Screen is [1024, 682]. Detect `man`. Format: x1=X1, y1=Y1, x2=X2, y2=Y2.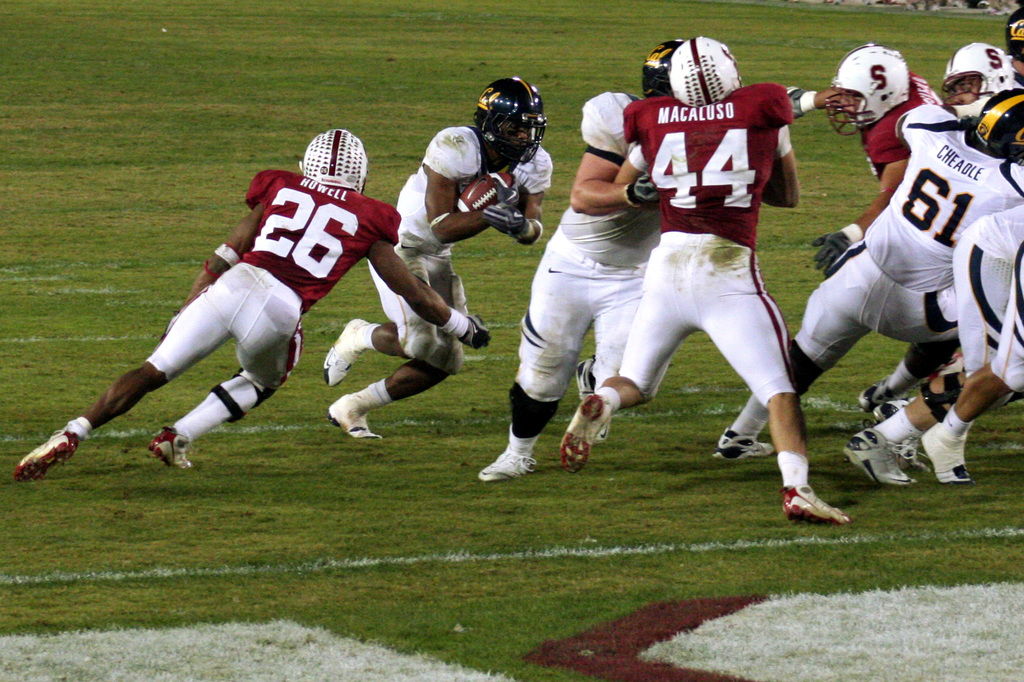
x1=321, y1=76, x2=552, y2=441.
